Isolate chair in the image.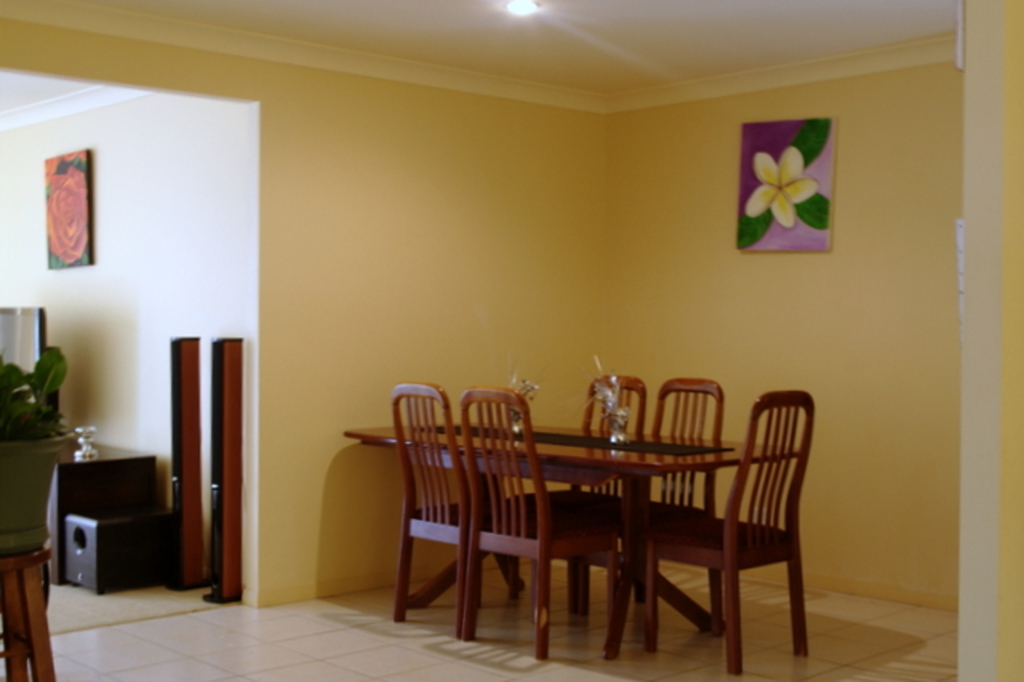
Isolated region: l=586, t=375, r=722, b=640.
